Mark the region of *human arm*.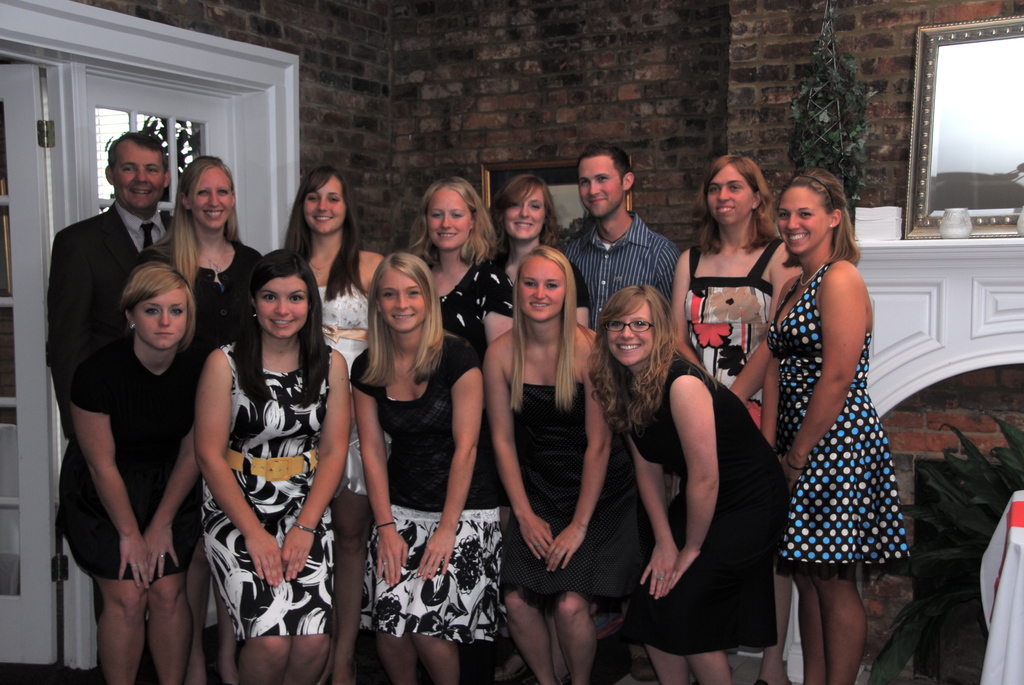
Region: box(772, 255, 872, 481).
